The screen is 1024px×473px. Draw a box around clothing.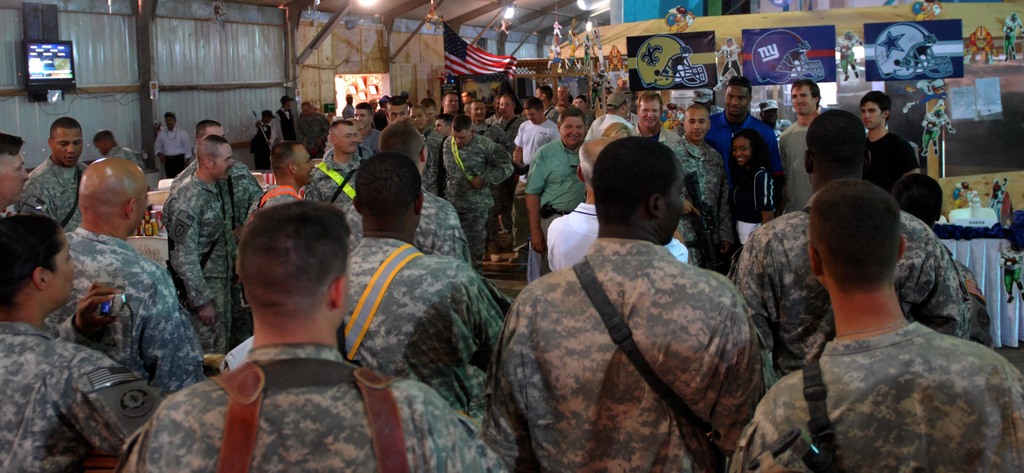
x1=362 y1=124 x2=383 y2=151.
